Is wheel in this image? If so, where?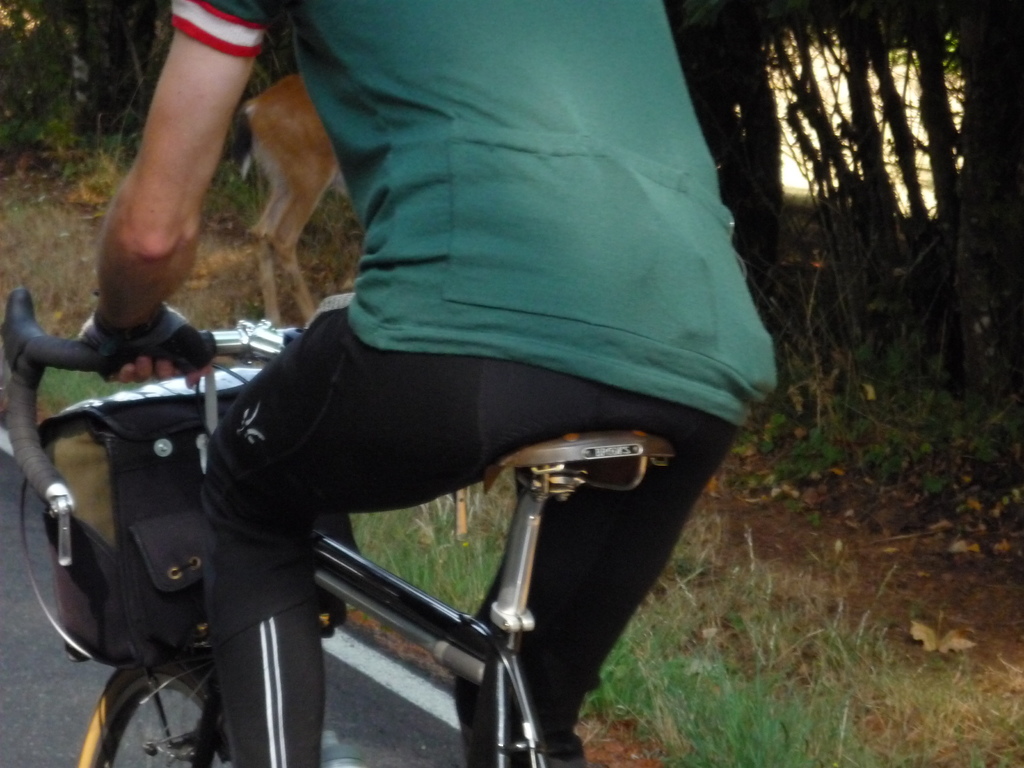
Yes, at bbox=[74, 651, 230, 767].
